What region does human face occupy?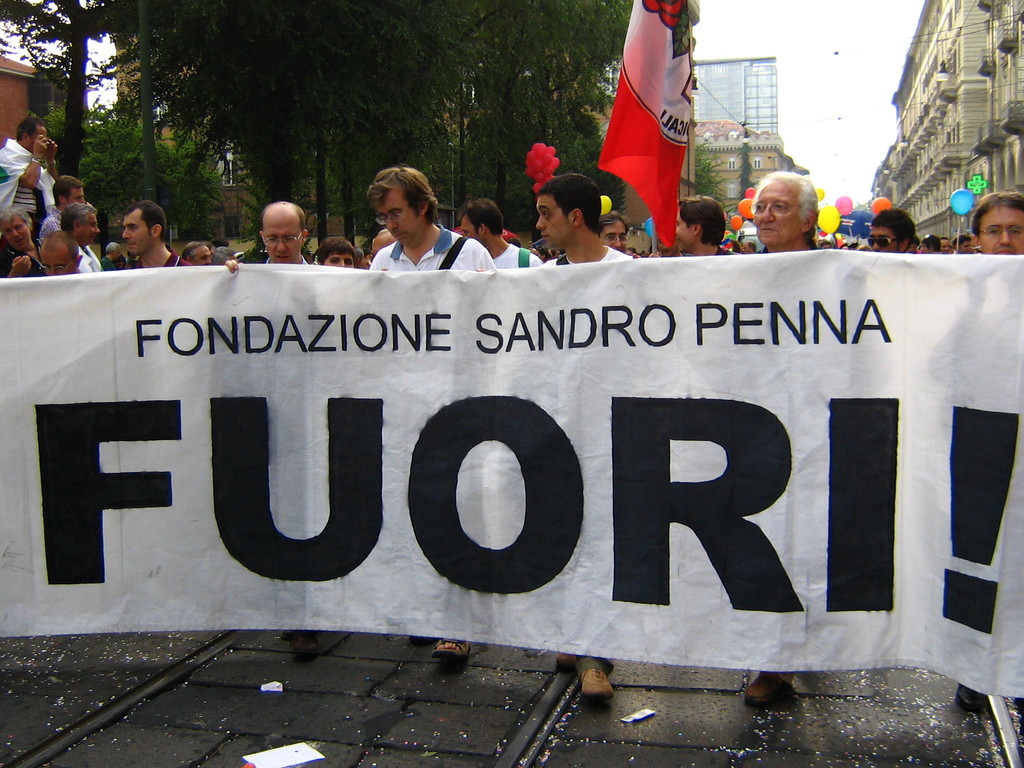
box(79, 210, 100, 244).
